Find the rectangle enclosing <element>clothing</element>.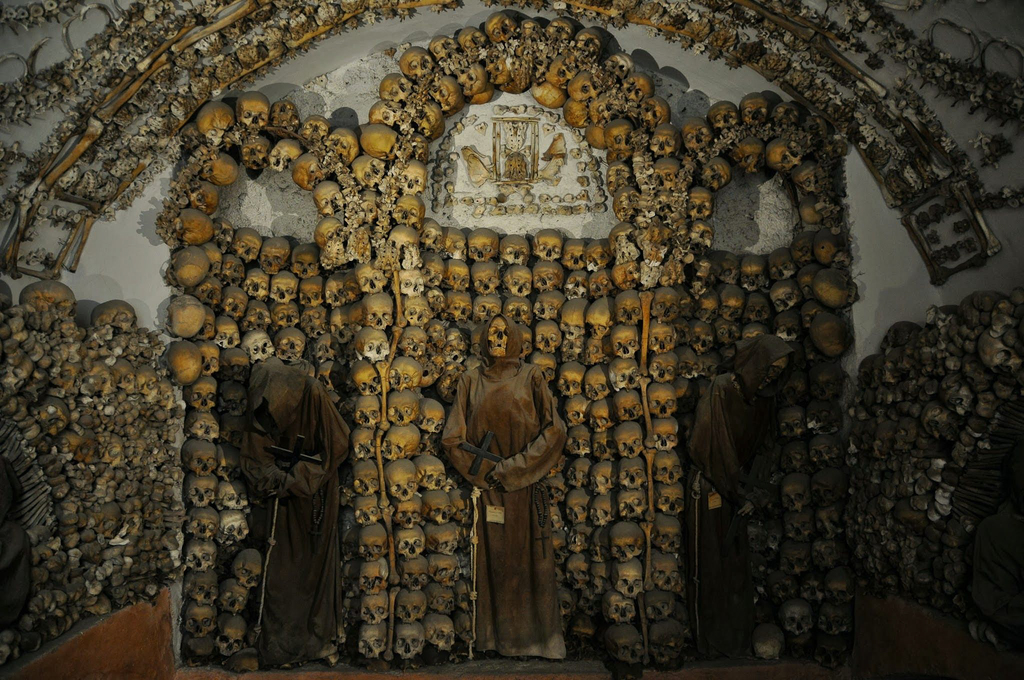
left=242, top=361, right=351, bottom=661.
